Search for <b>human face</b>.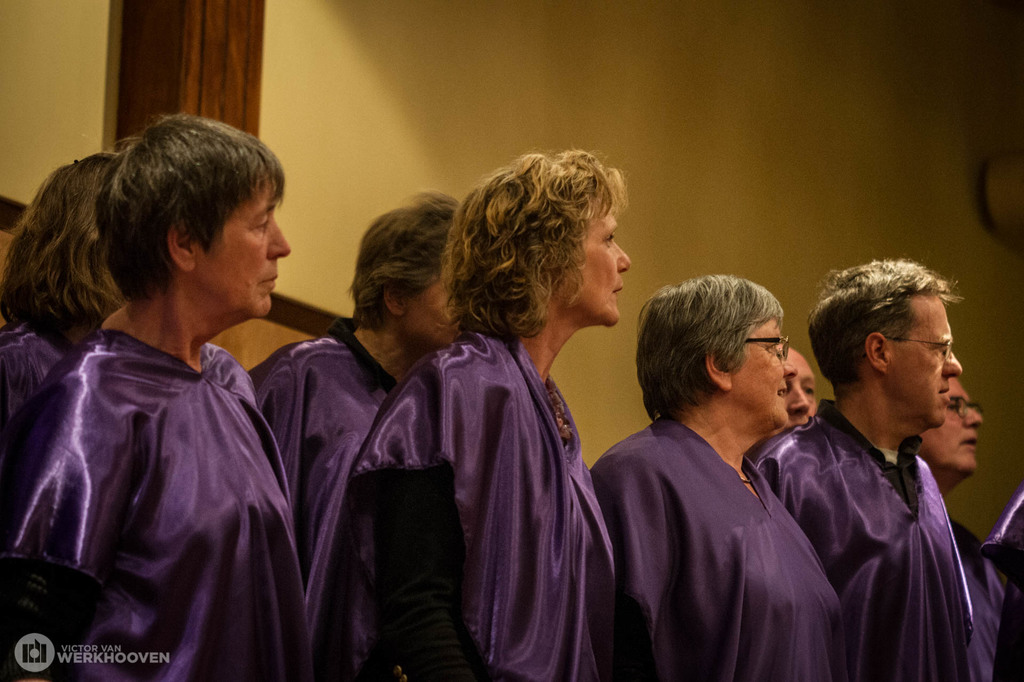
Found at rect(196, 175, 290, 320).
